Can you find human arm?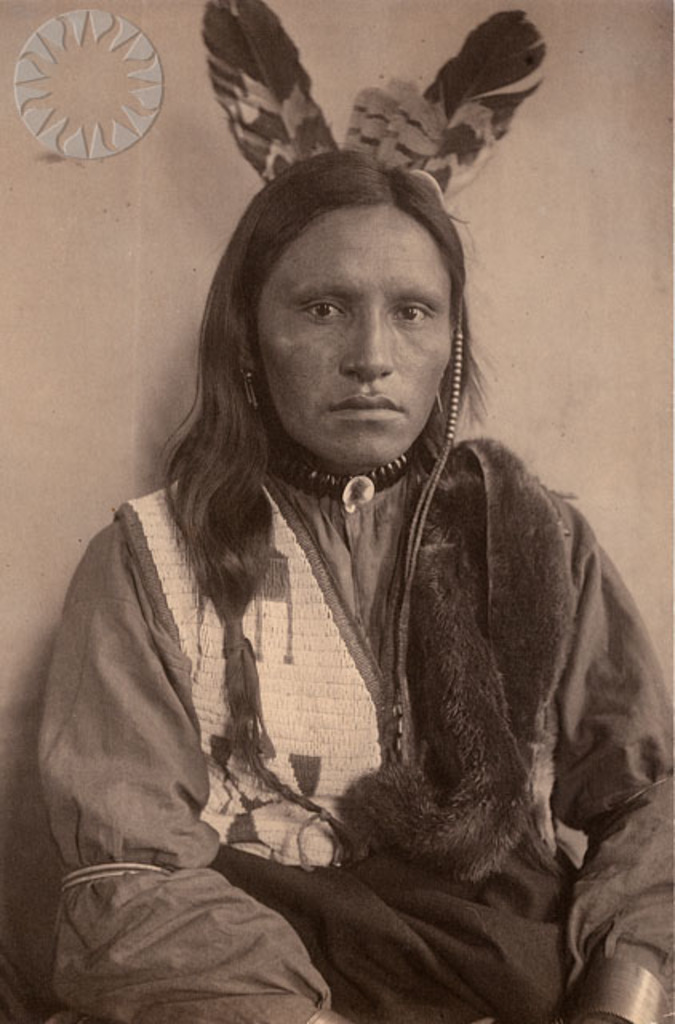
Yes, bounding box: [32, 499, 347, 1022].
